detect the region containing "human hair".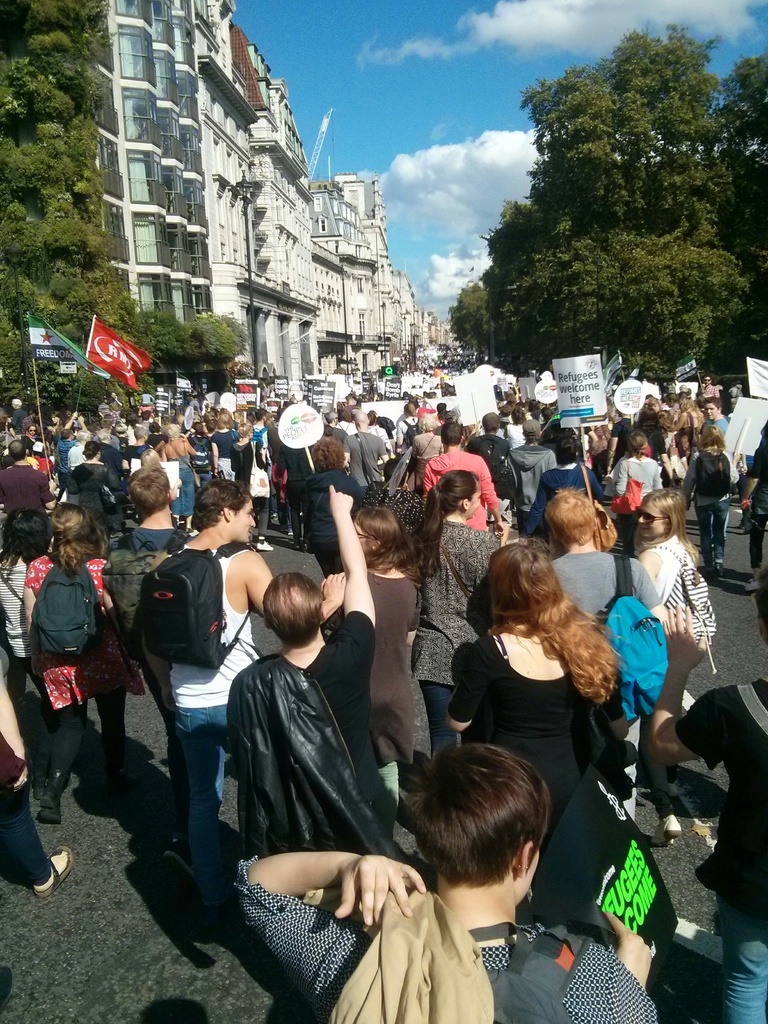
select_region(259, 571, 317, 644).
